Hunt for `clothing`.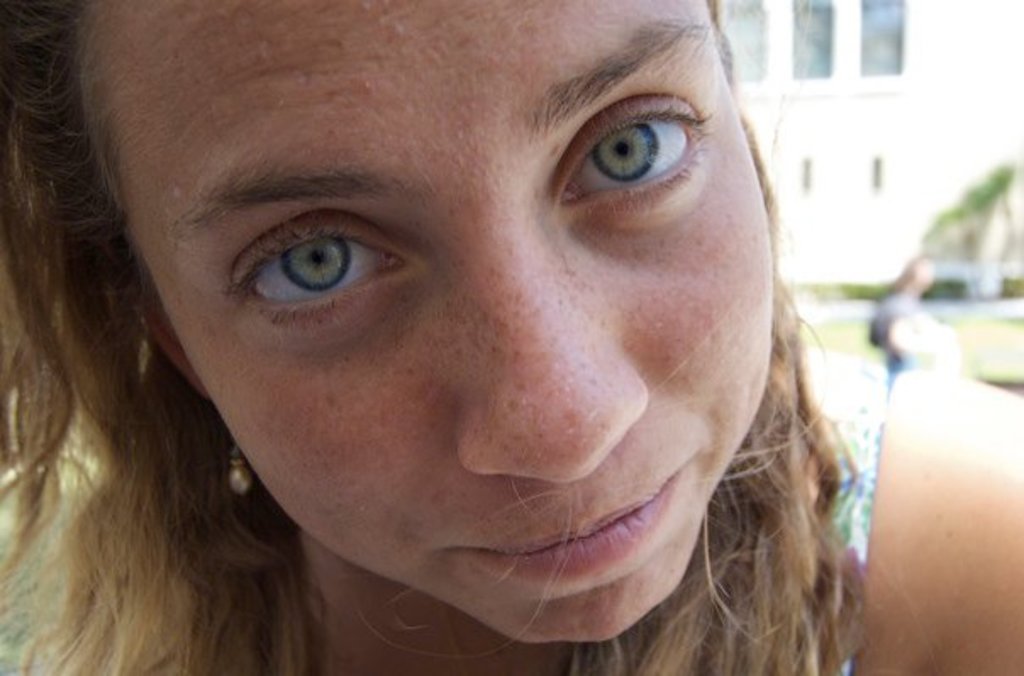
Hunted down at select_region(619, 351, 882, 674).
